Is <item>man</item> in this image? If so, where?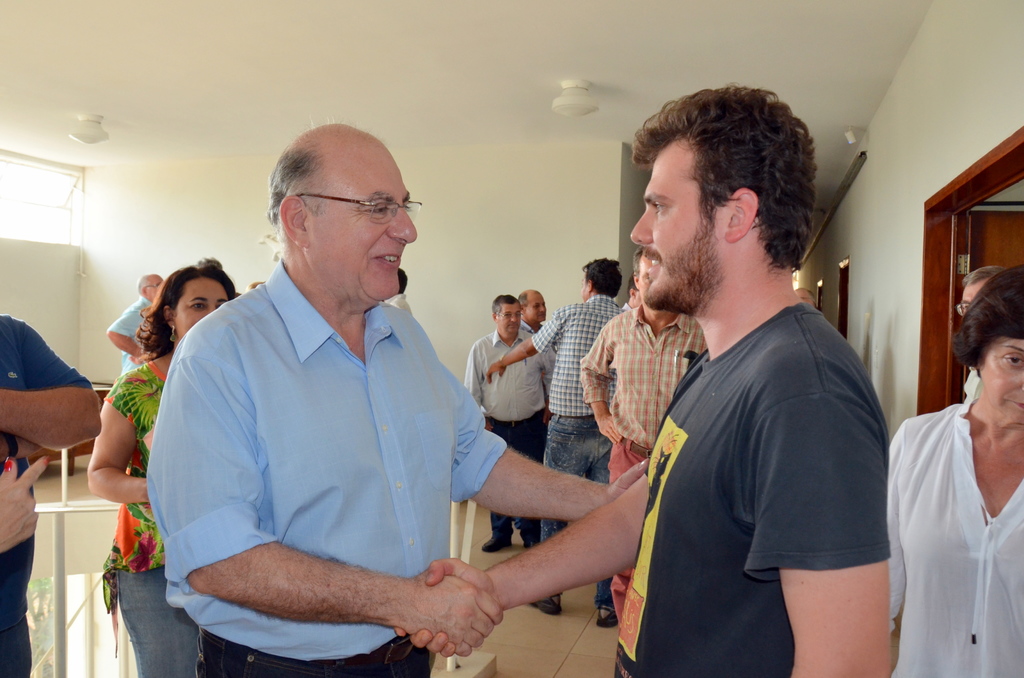
Yes, at (143, 121, 649, 677).
